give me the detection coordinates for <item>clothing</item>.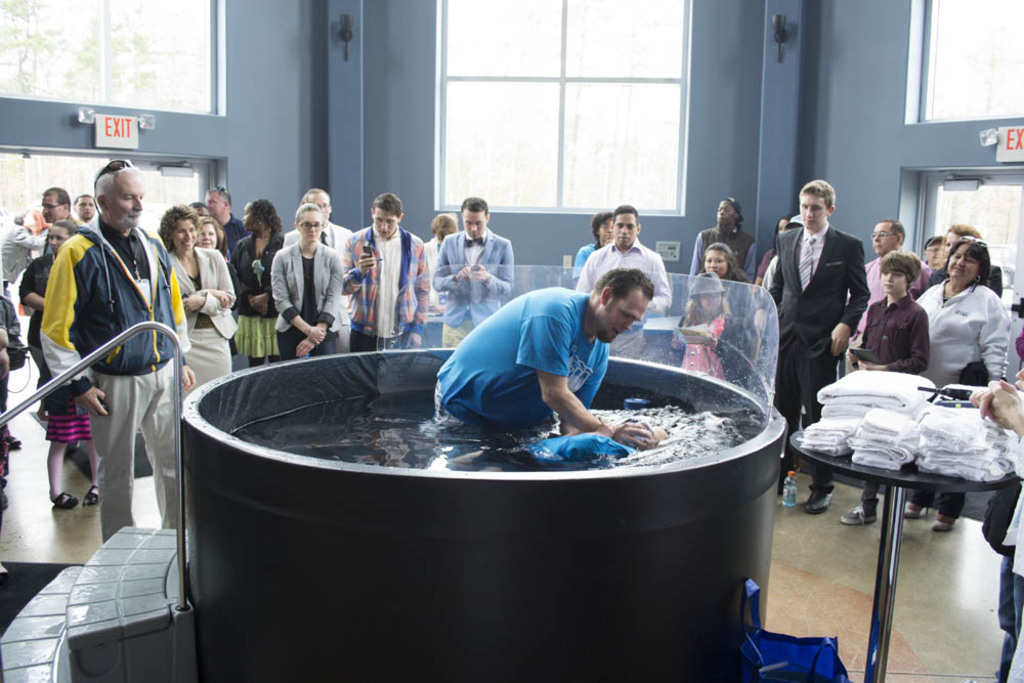
39:205:191:524.
